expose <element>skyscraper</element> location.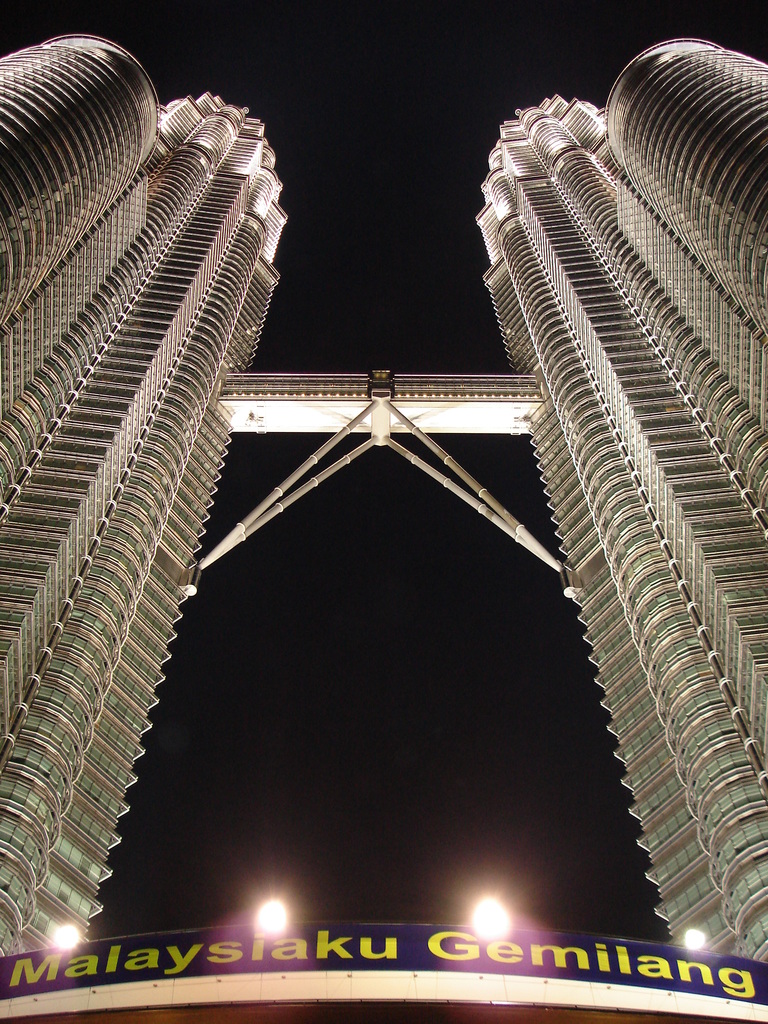
Exposed at (x1=480, y1=0, x2=747, y2=936).
